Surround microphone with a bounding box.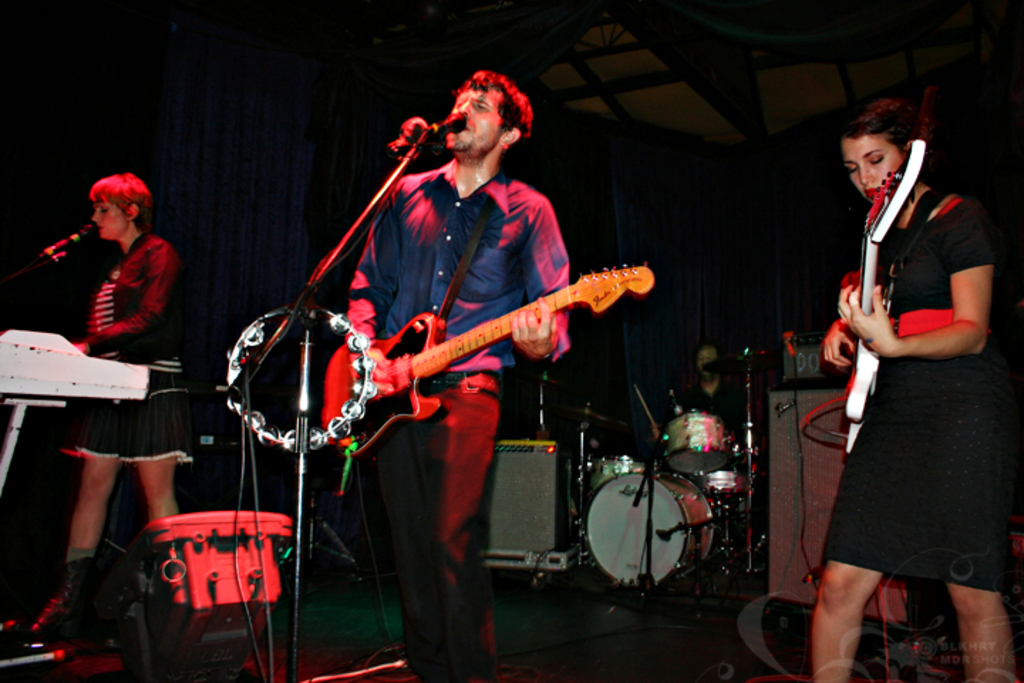
locate(46, 222, 97, 253).
